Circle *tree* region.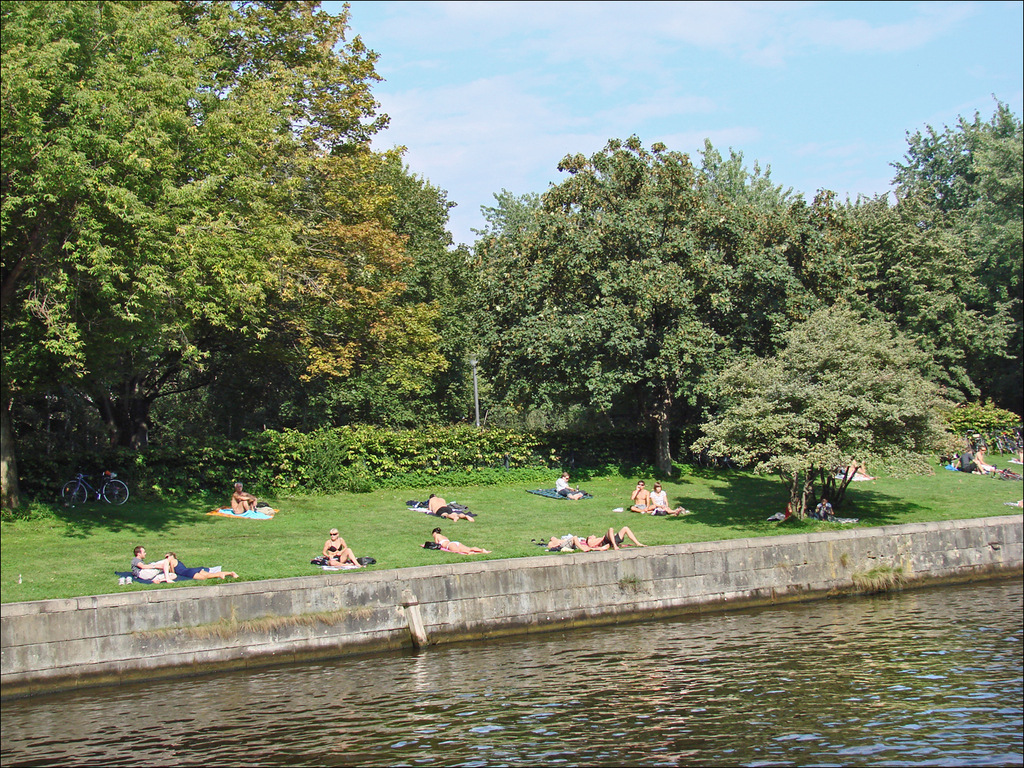
Region: {"x1": 185, "y1": 0, "x2": 426, "y2": 445}.
